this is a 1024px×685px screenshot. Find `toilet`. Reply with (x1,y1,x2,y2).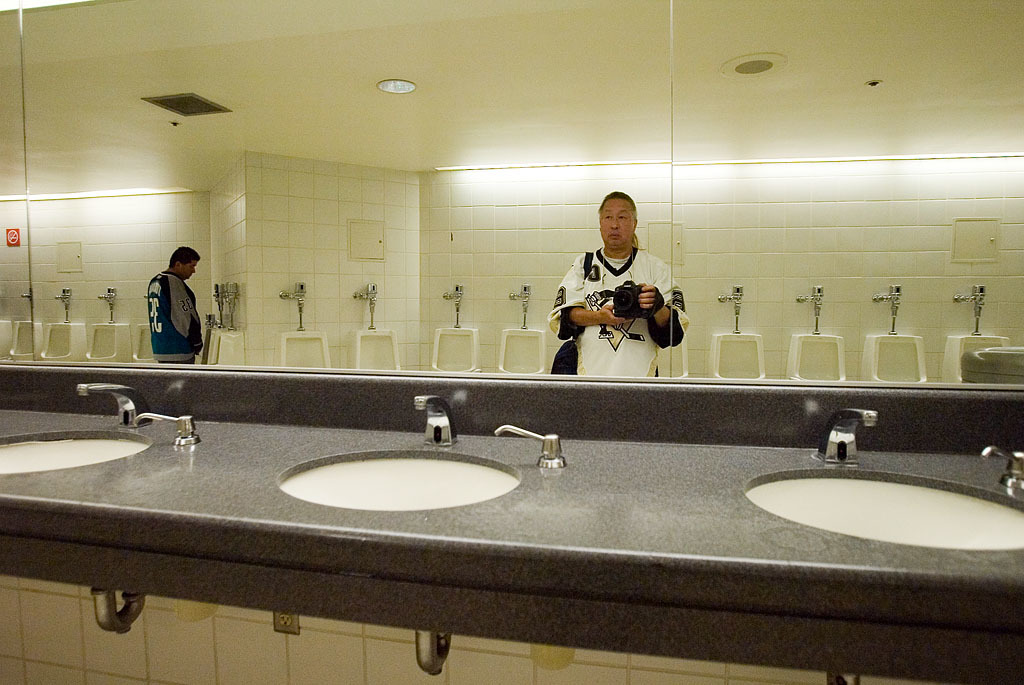
(656,333,688,377).
